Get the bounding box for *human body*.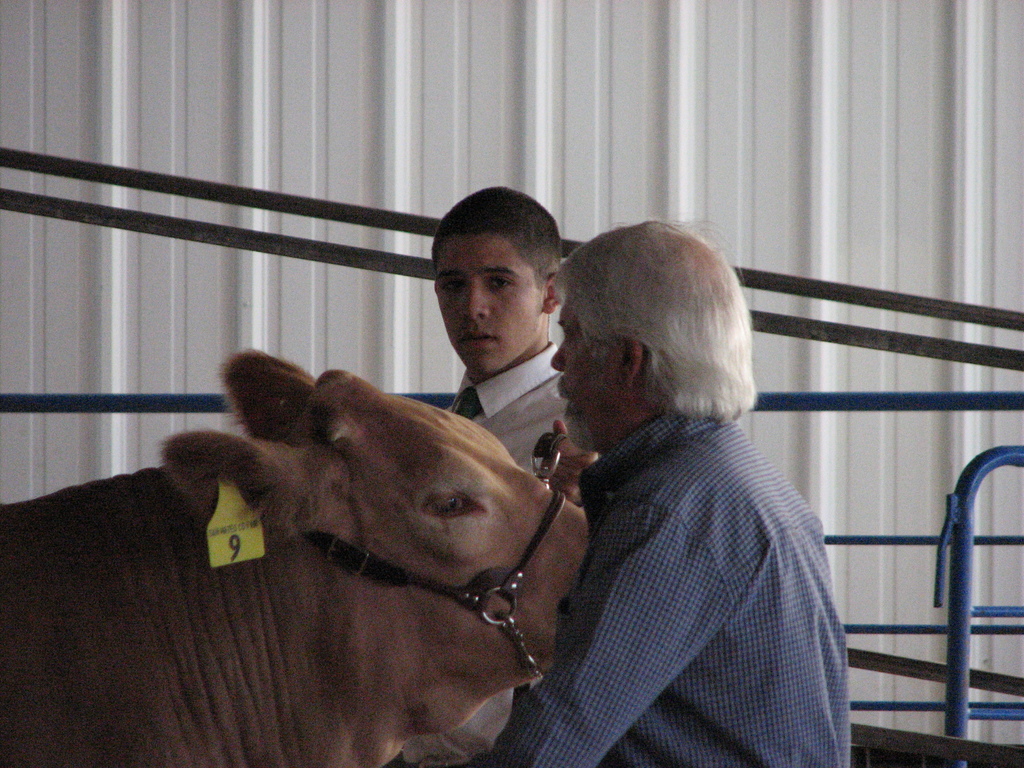
[left=516, top=223, right=854, bottom=767].
